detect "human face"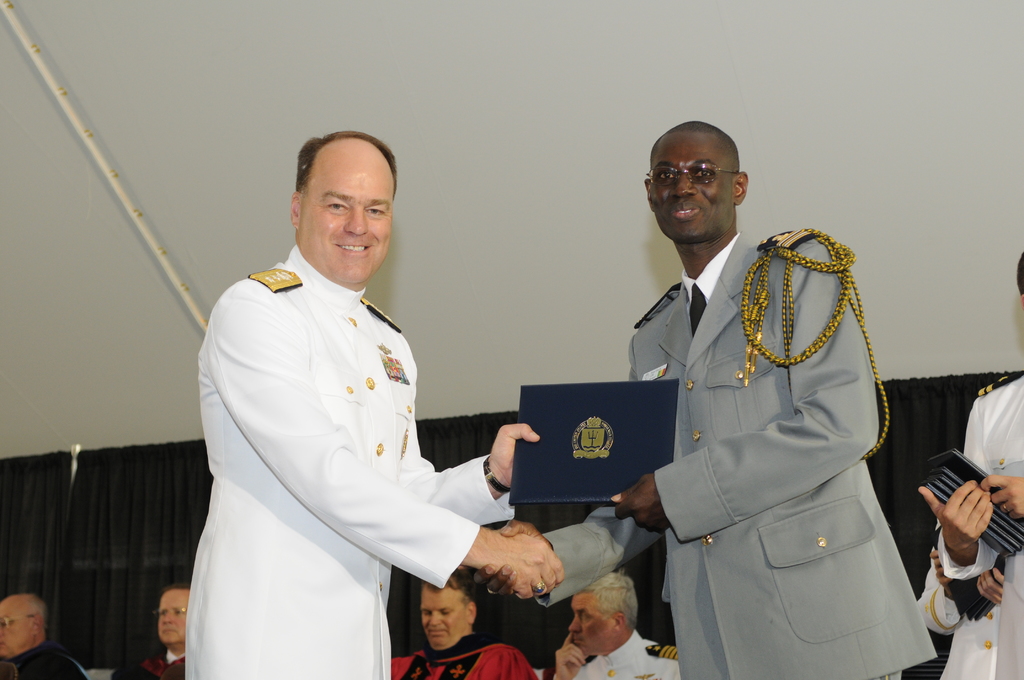
crop(159, 592, 190, 645)
